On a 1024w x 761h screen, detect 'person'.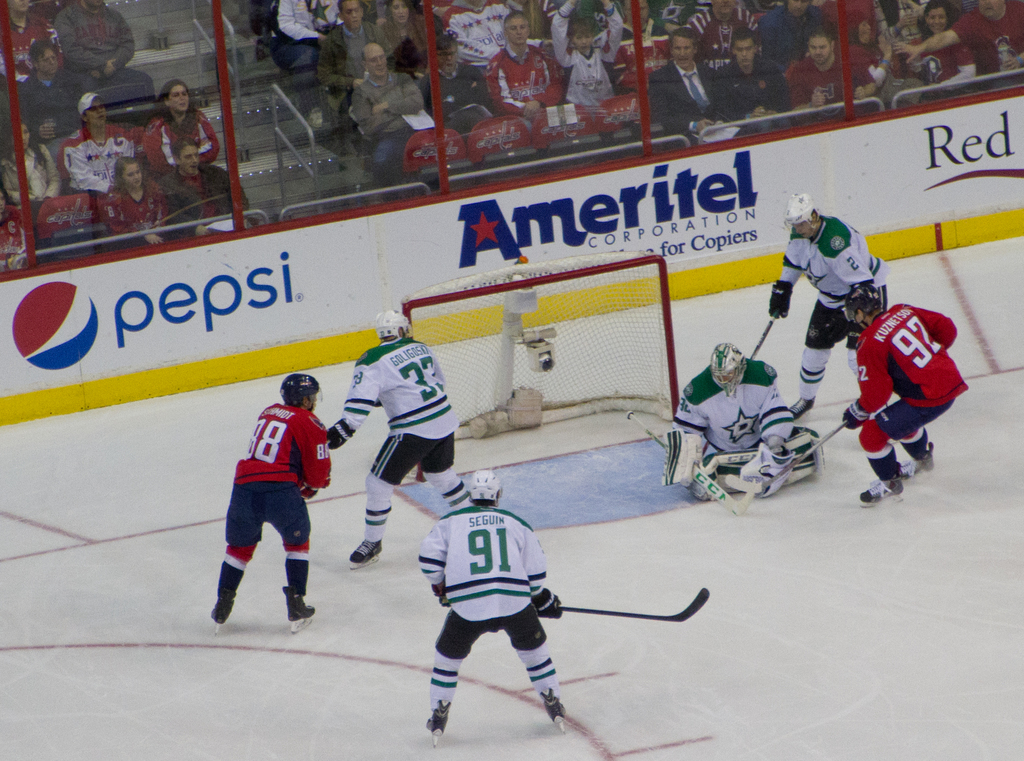
Rect(768, 191, 890, 418).
